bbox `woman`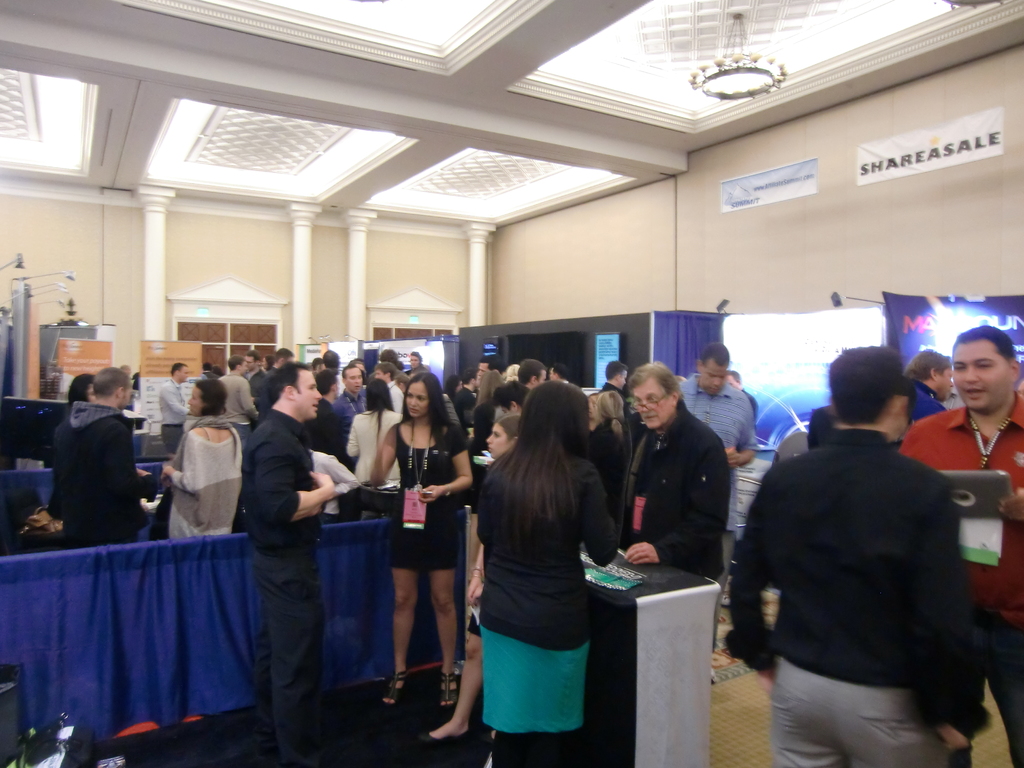
{"x1": 587, "y1": 388, "x2": 641, "y2": 513}
